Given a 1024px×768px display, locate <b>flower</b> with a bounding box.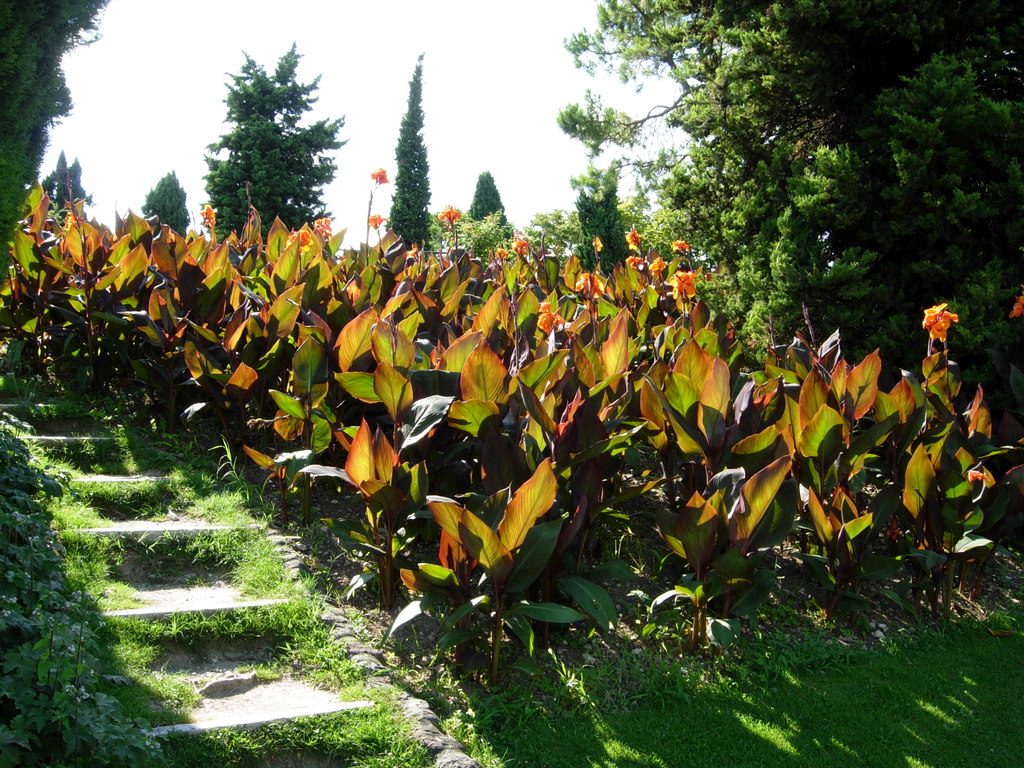
Located: 671/236/686/254.
